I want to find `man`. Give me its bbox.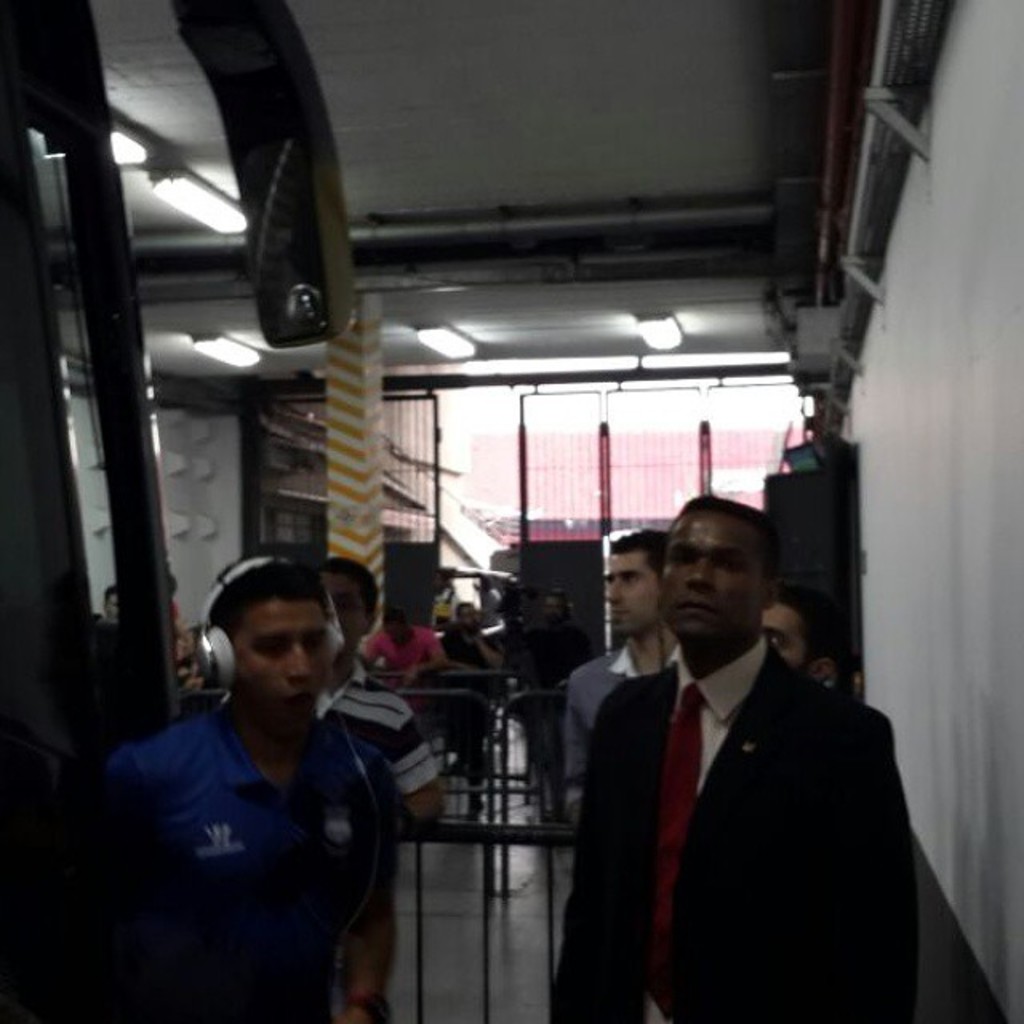
rect(320, 562, 450, 821).
